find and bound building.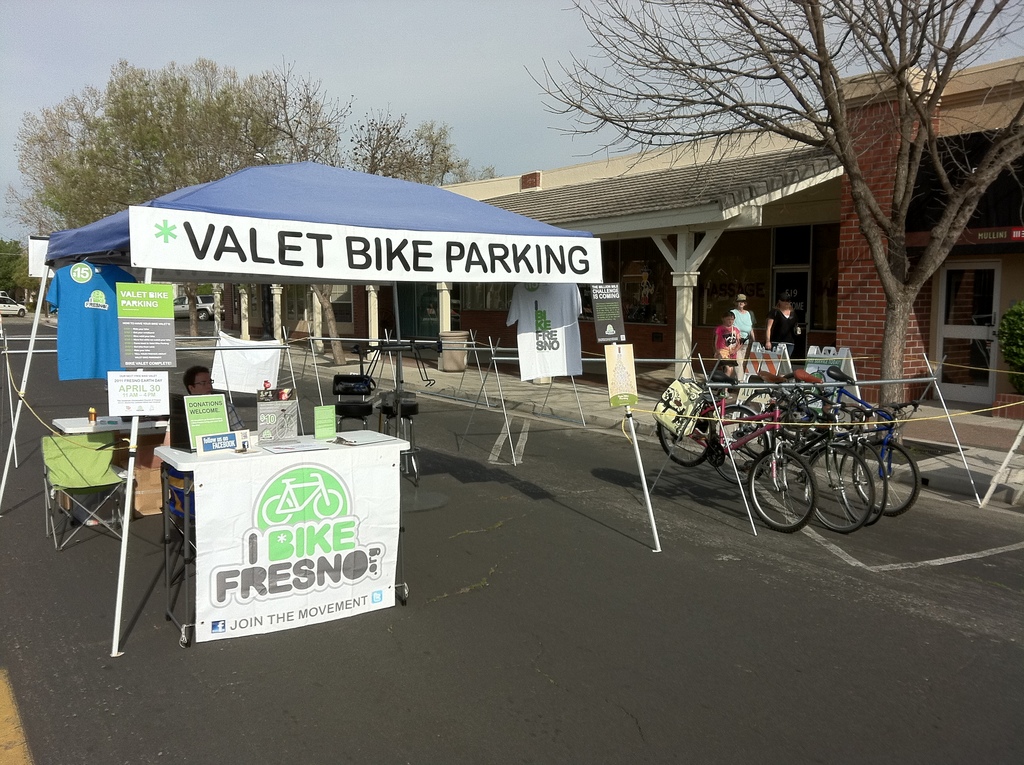
Bound: {"left": 833, "top": 56, "right": 1023, "bottom": 399}.
